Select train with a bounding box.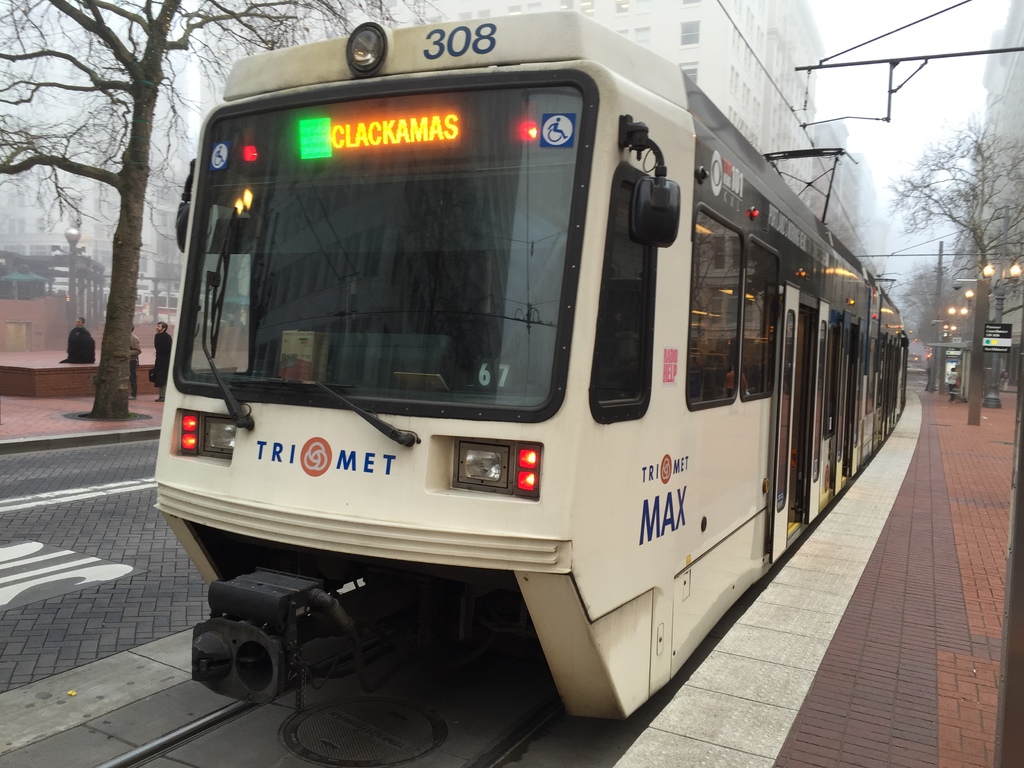
154:10:904:733.
